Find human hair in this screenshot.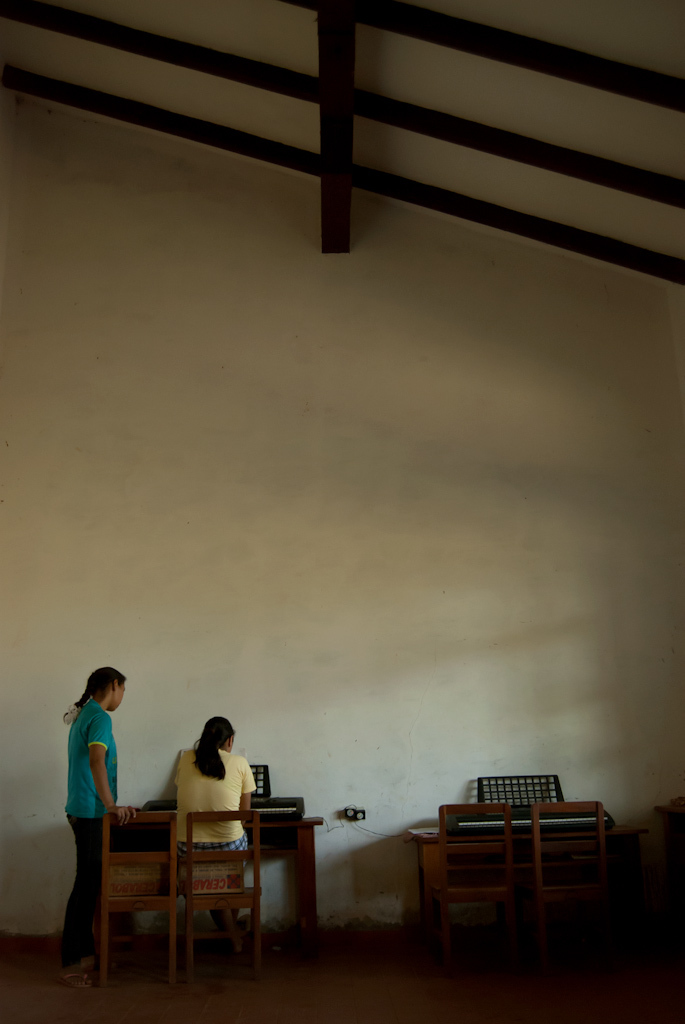
The bounding box for human hair is (195, 717, 232, 781).
